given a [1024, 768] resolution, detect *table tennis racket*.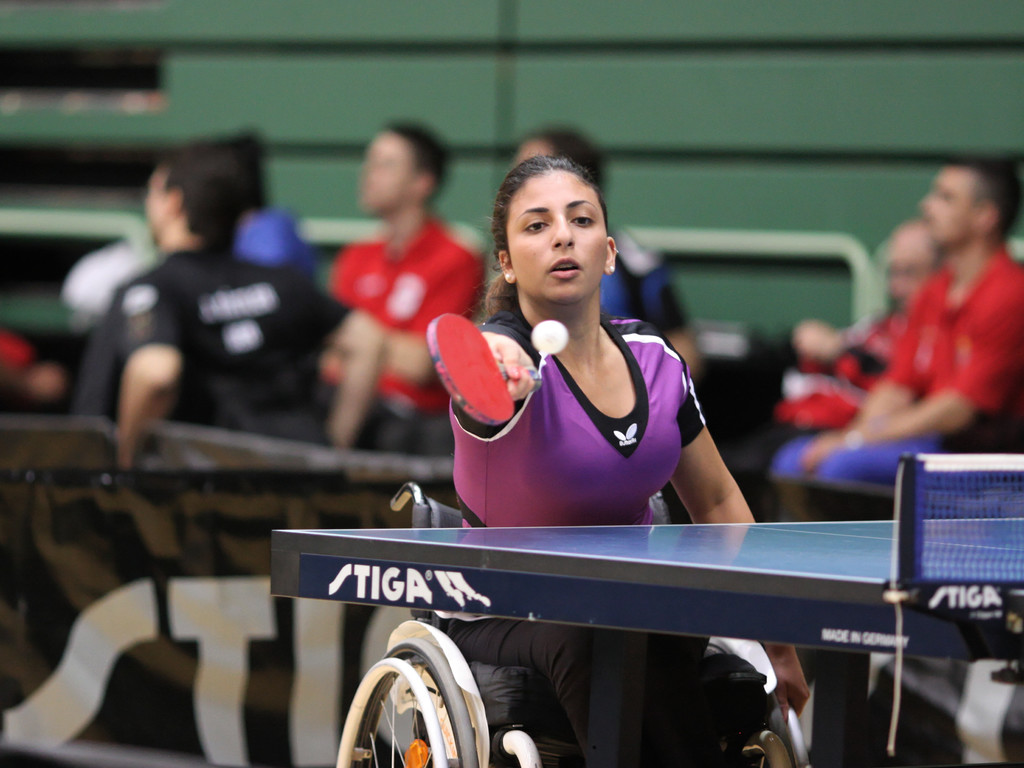
[424, 311, 516, 423].
